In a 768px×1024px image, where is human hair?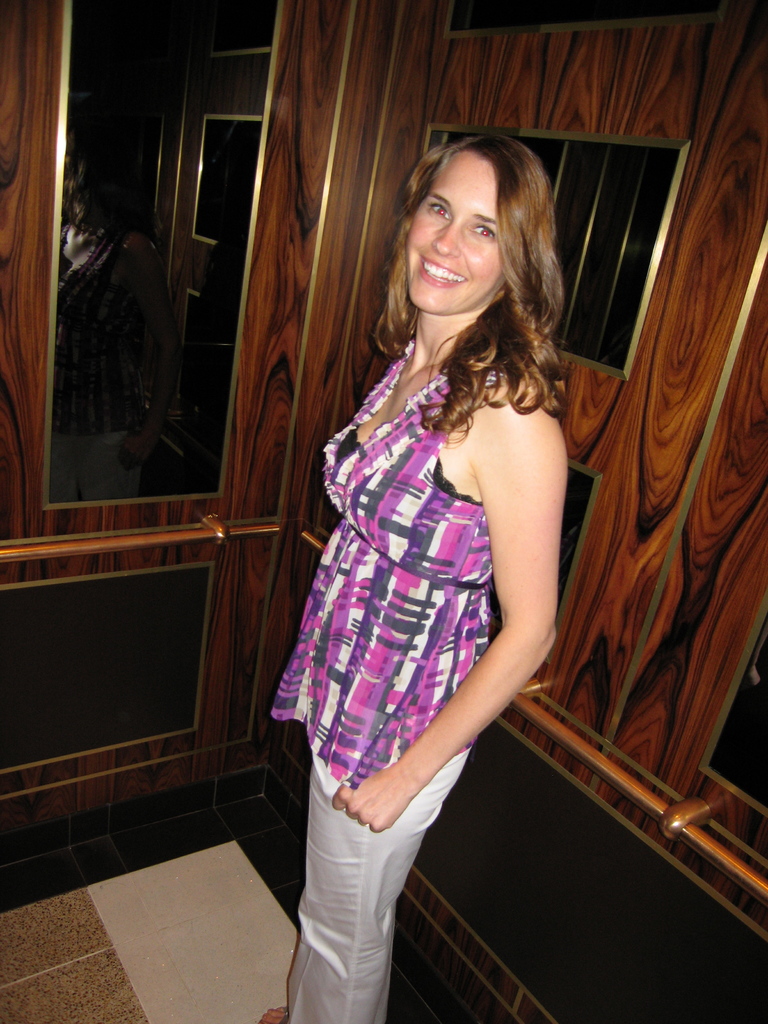
rect(358, 104, 579, 488).
